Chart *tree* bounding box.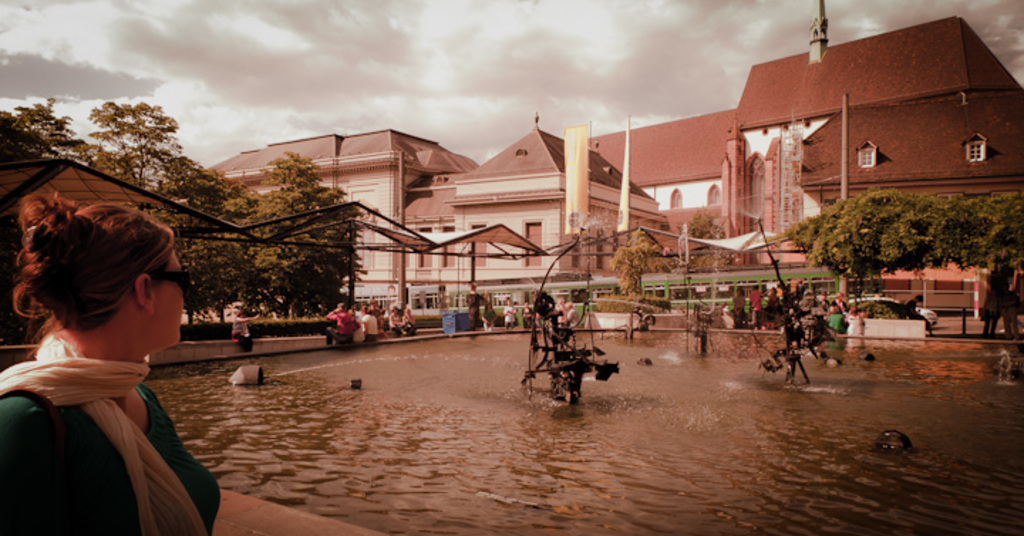
Charted: <box>969,186,1023,260</box>.
